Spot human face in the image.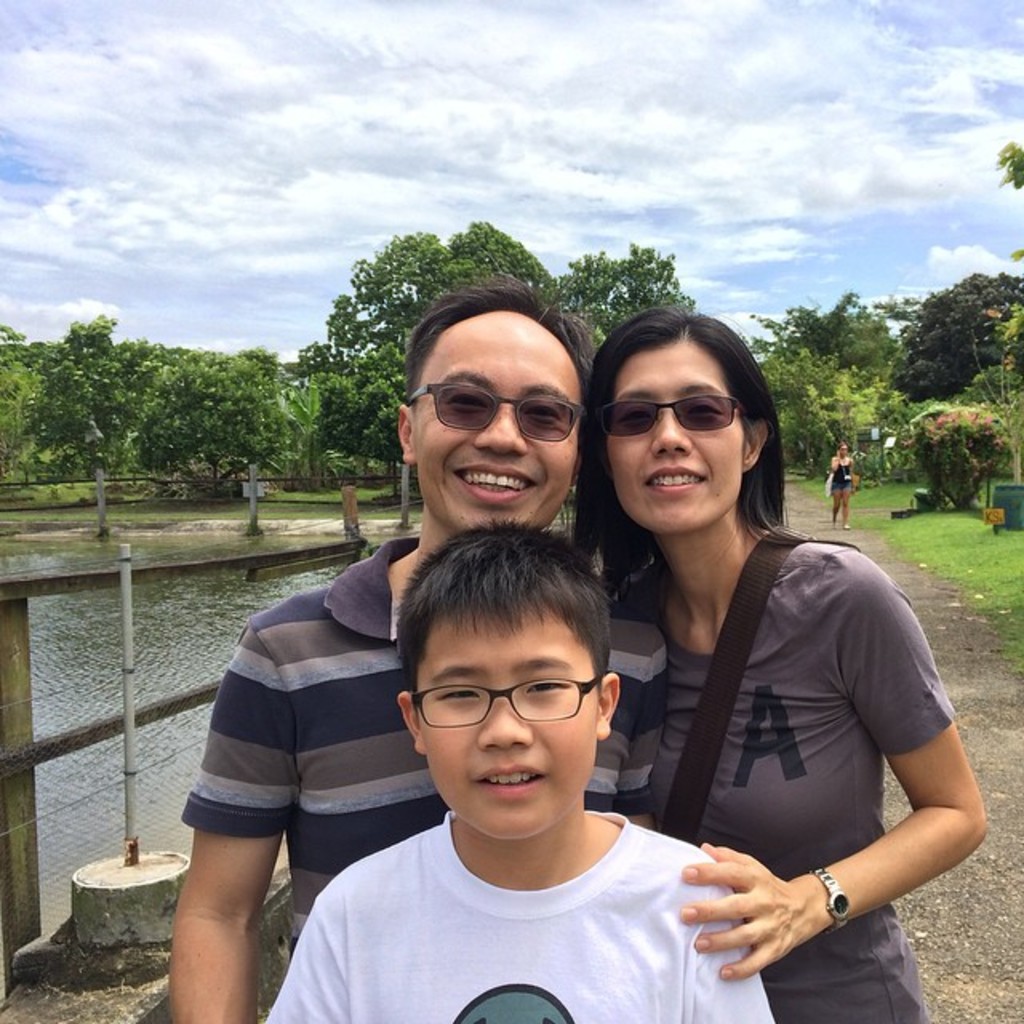
human face found at box=[410, 595, 595, 838].
